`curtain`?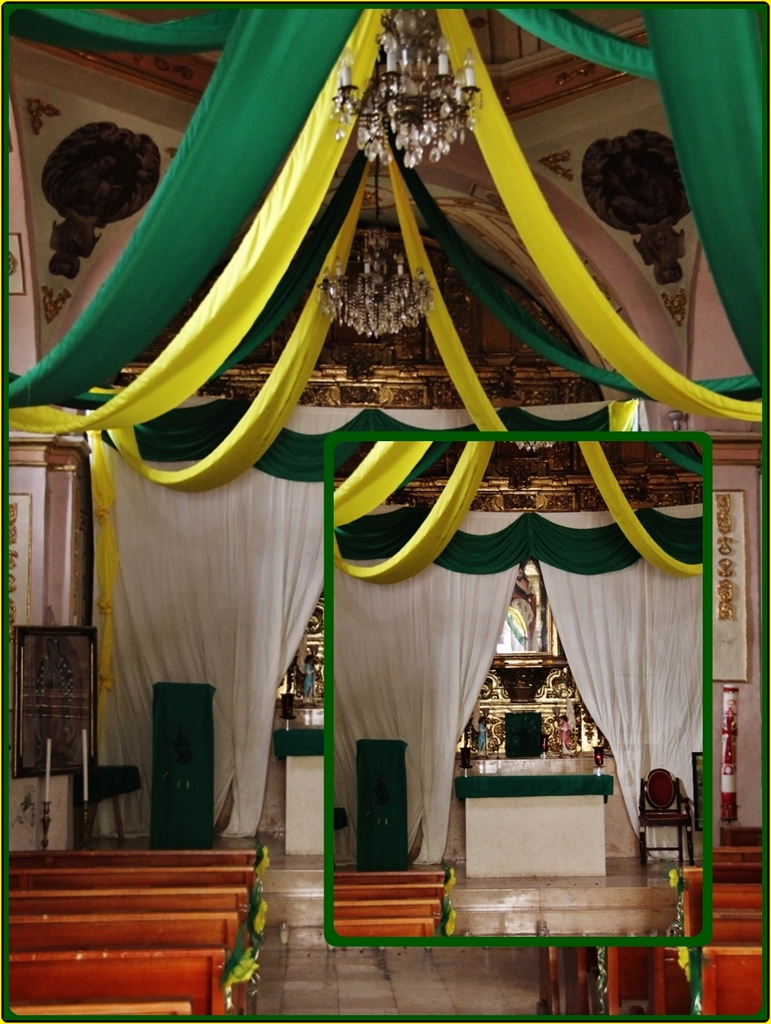
x1=0 y1=0 x2=756 y2=842
